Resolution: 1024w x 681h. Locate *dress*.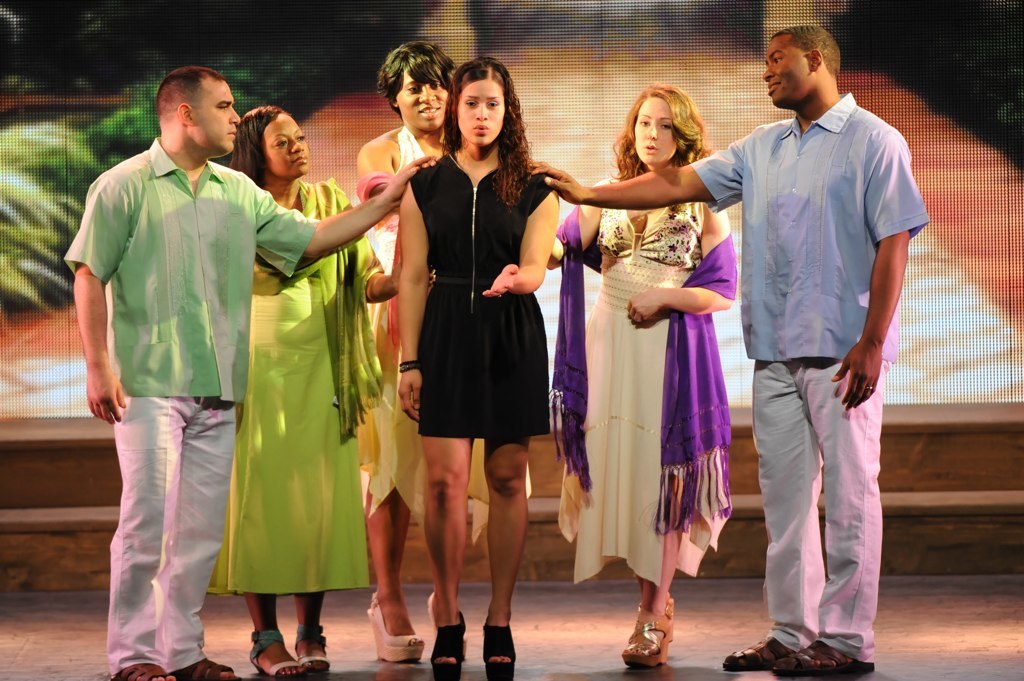
<box>413,156,547,437</box>.
